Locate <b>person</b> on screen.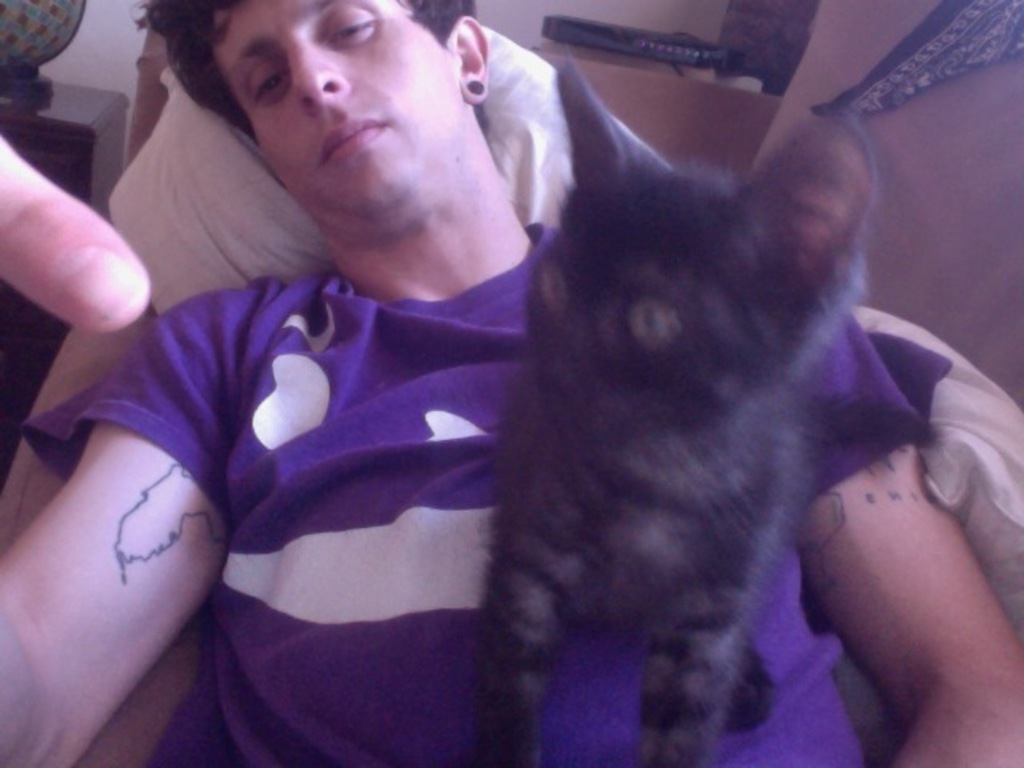
On screen at locate(0, 0, 1022, 766).
